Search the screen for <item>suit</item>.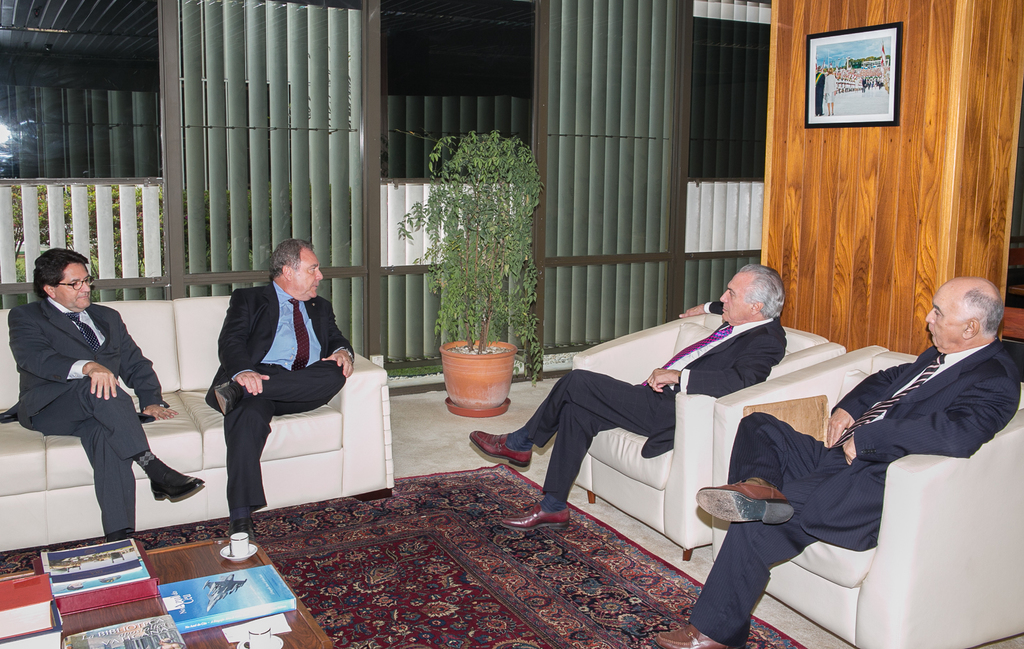
Found at box=[522, 299, 787, 511].
